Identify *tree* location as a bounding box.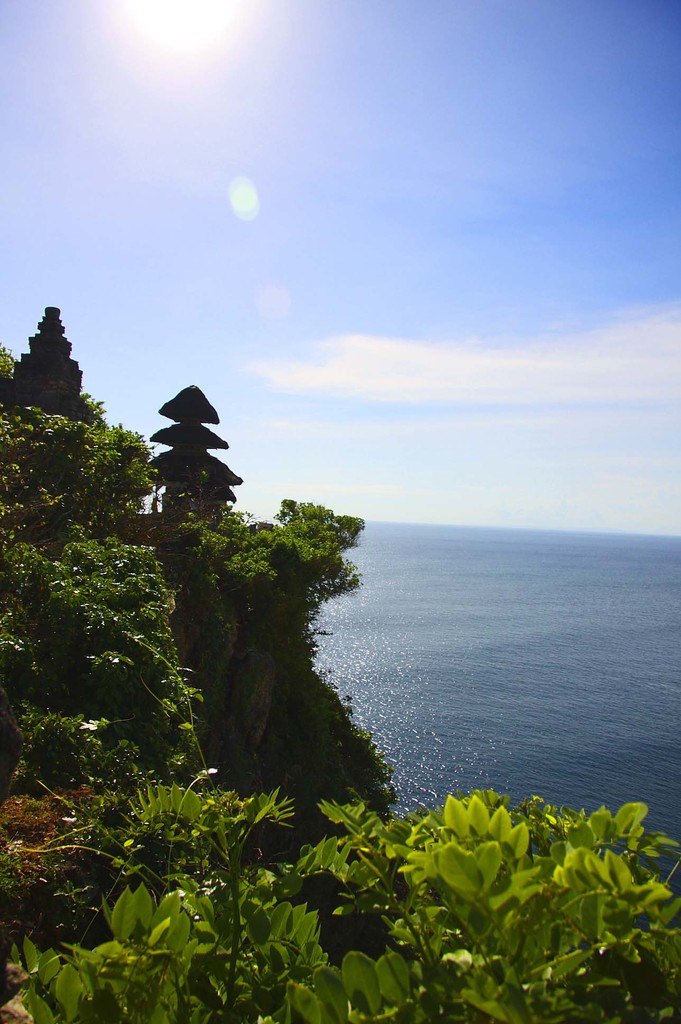
x1=0, y1=798, x2=680, y2=1023.
